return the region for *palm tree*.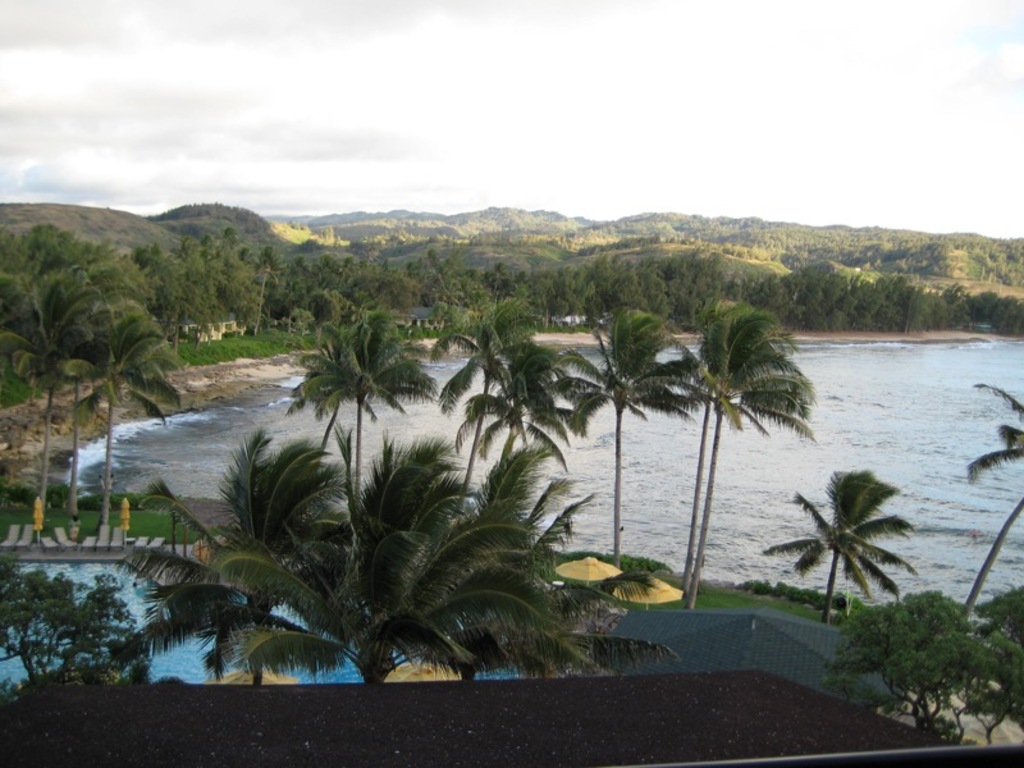
bbox(974, 398, 1023, 616).
